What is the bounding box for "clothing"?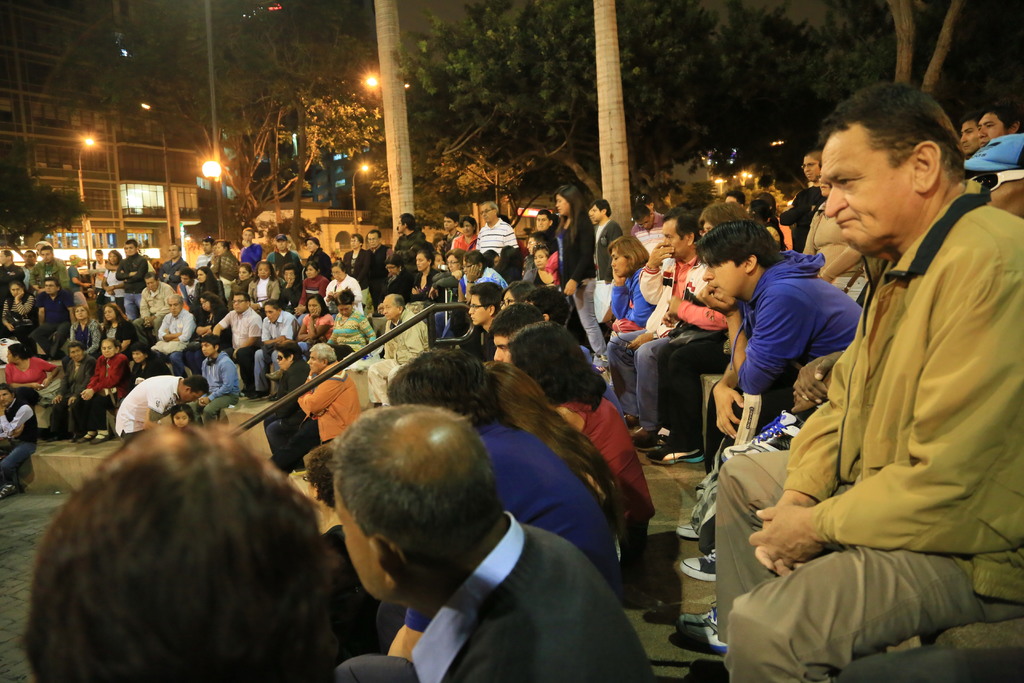
locate(607, 336, 657, 423).
